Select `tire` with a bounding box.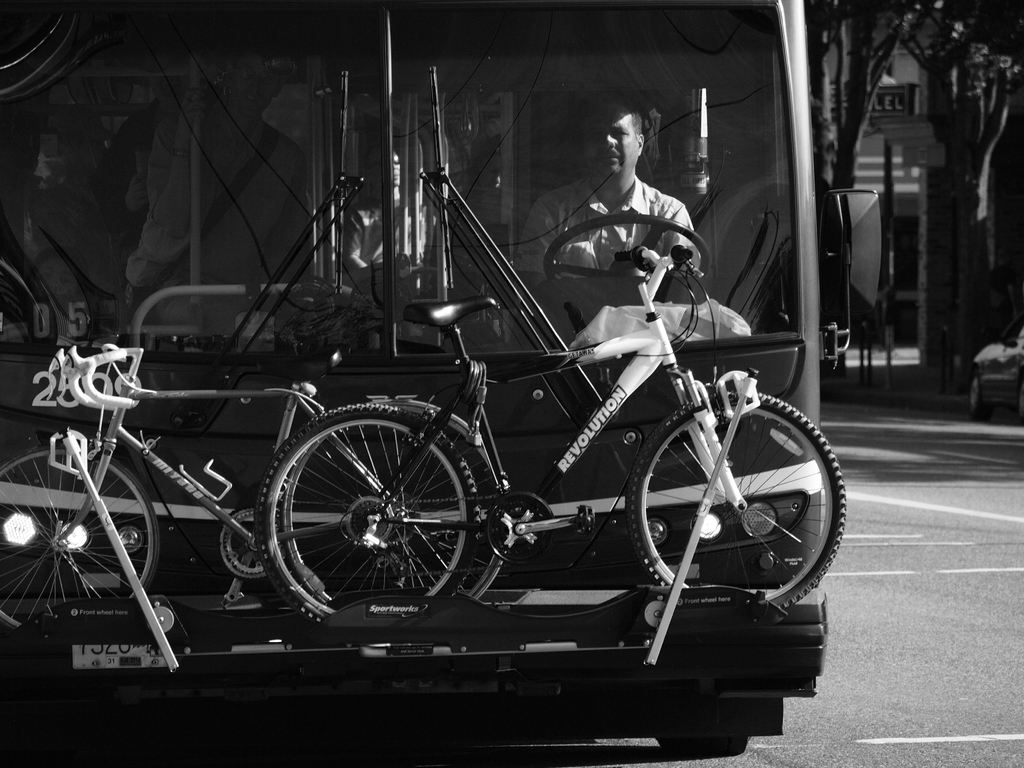
detection(0, 444, 158, 630).
